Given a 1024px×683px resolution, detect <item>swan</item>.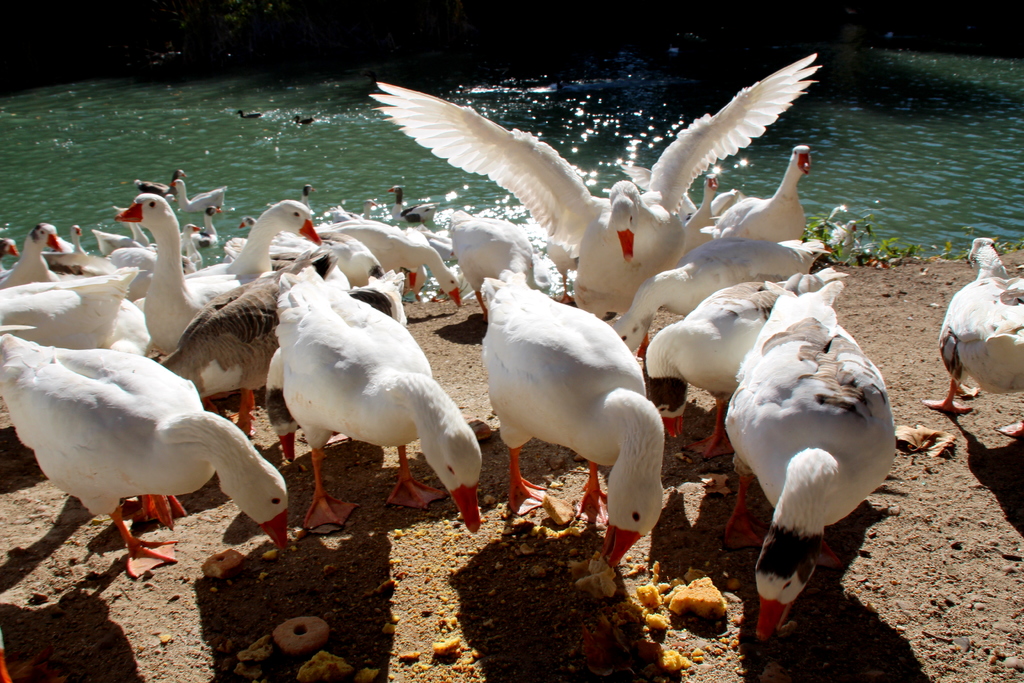
262/261/495/530.
